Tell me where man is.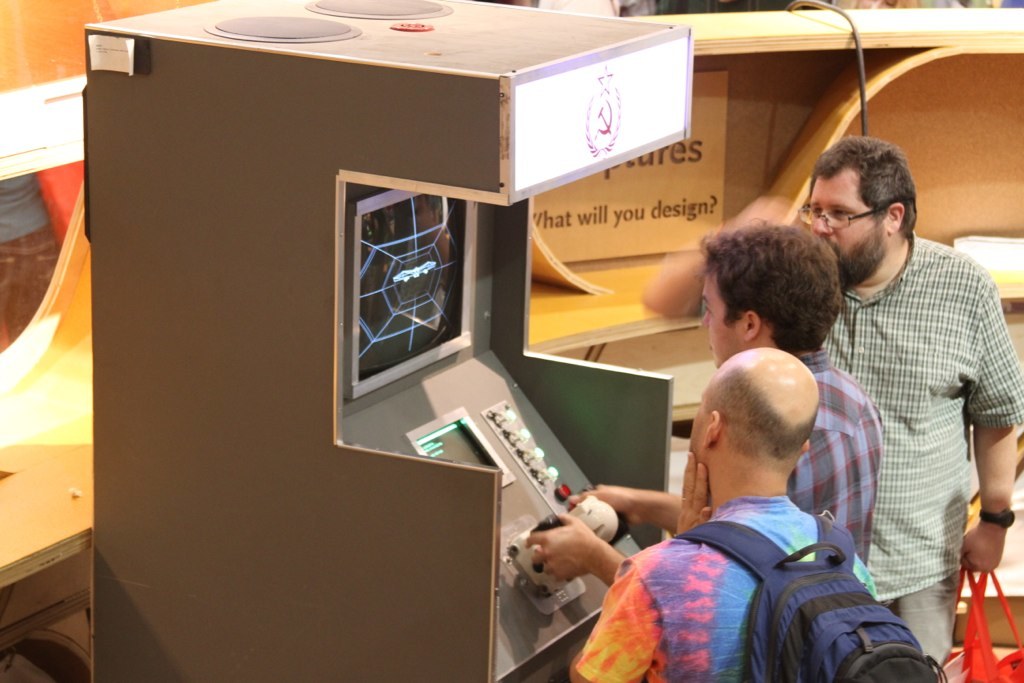
man is at (701,222,882,579).
